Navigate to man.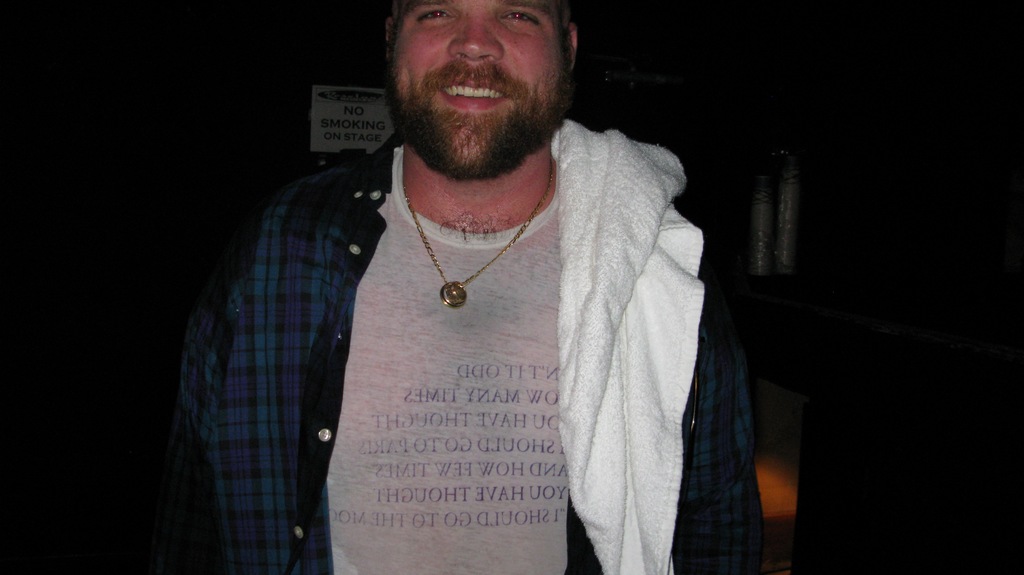
Navigation target: (left=168, top=0, right=768, bottom=556).
